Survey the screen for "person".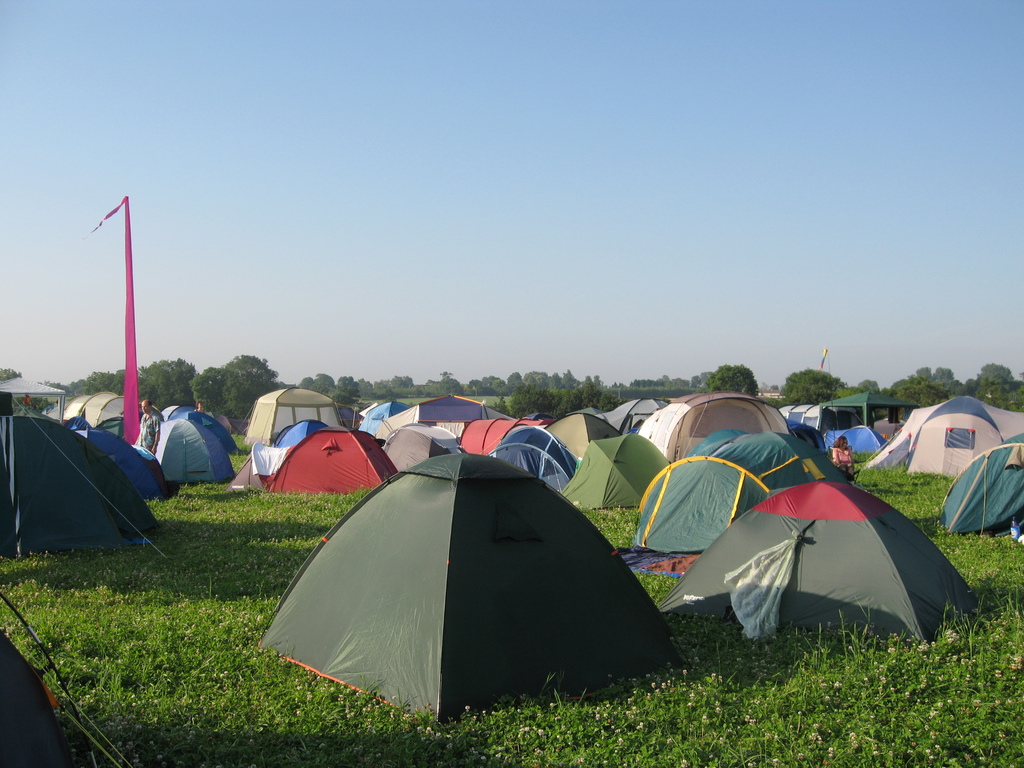
Survey found: <region>193, 401, 208, 412</region>.
